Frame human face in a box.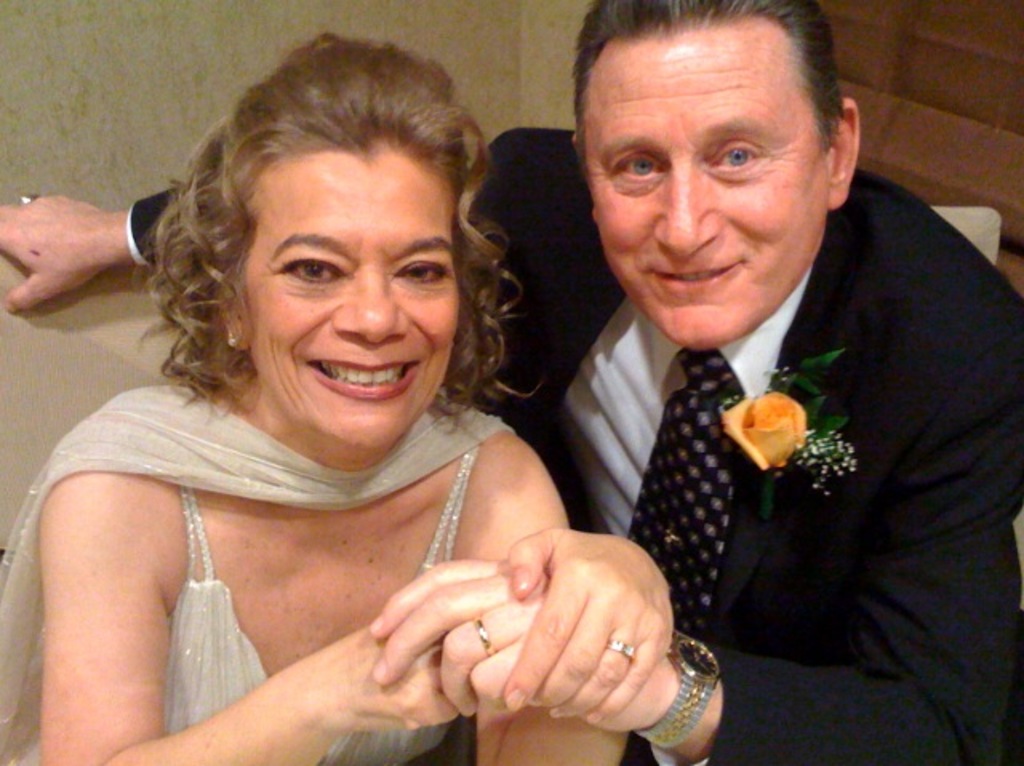
<box>243,154,462,453</box>.
